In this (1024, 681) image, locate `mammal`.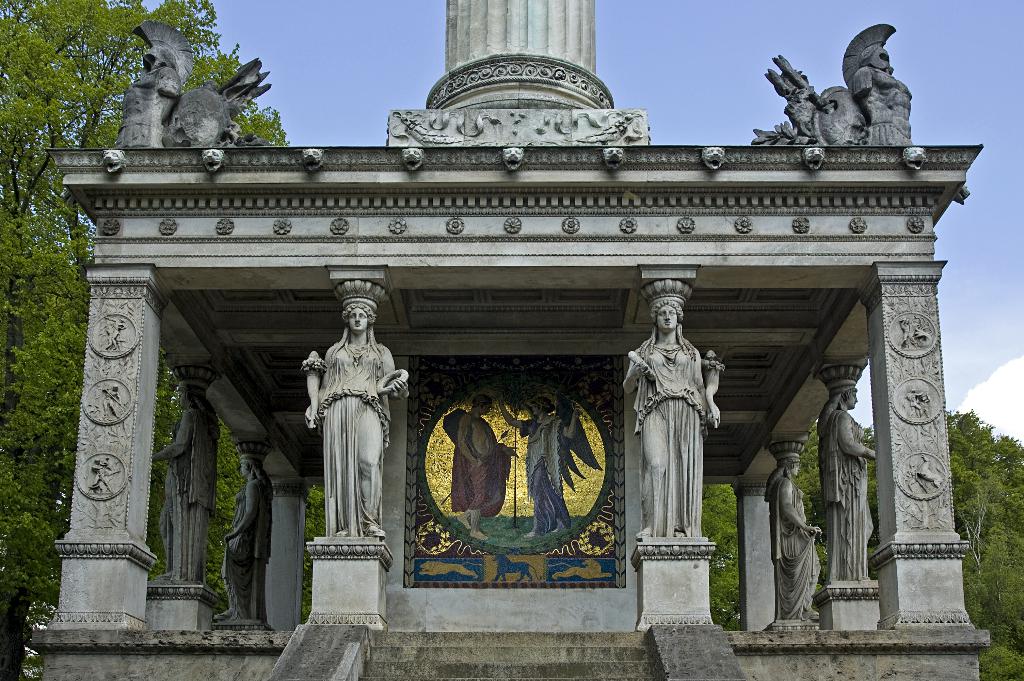
Bounding box: {"x1": 495, "y1": 385, "x2": 583, "y2": 537}.
